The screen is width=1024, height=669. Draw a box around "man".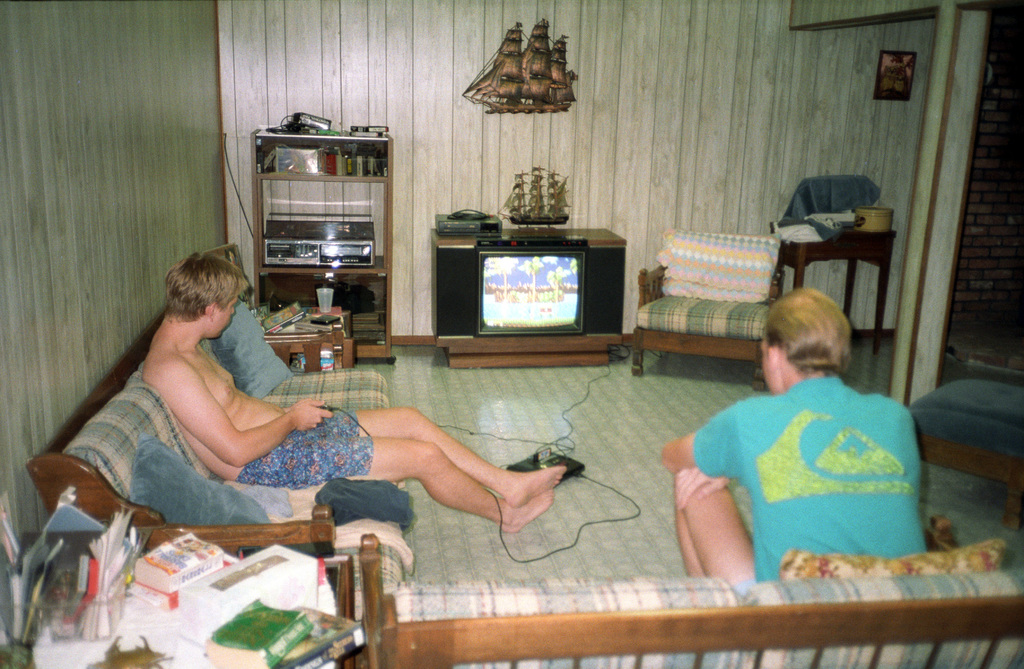
<bbox>139, 251, 566, 535</bbox>.
